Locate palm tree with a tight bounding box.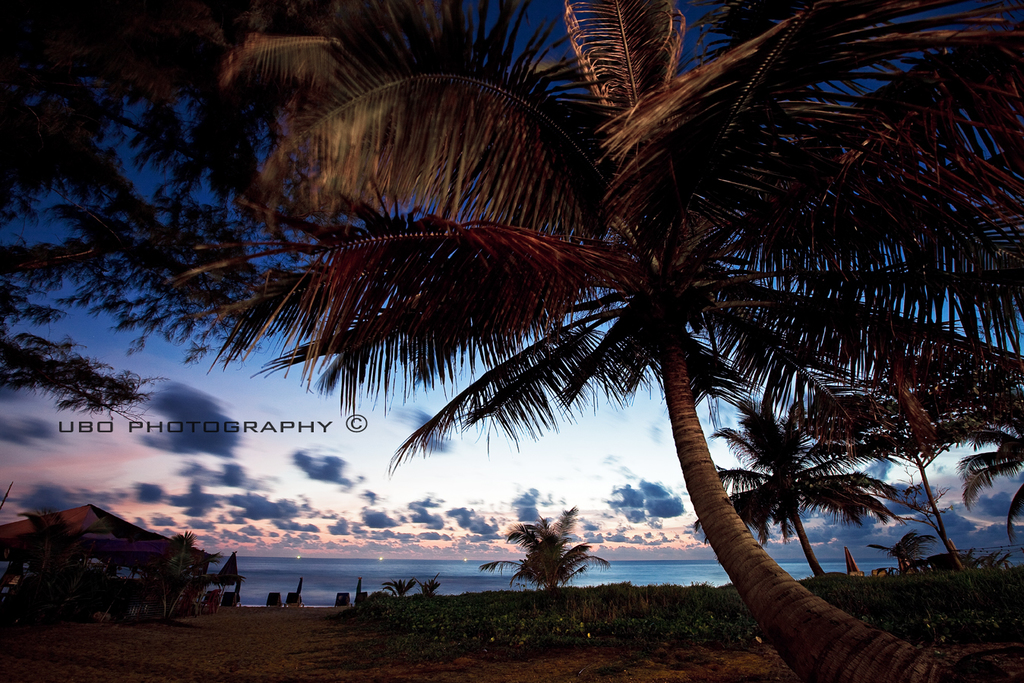
locate(151, 536, 212, 600).
